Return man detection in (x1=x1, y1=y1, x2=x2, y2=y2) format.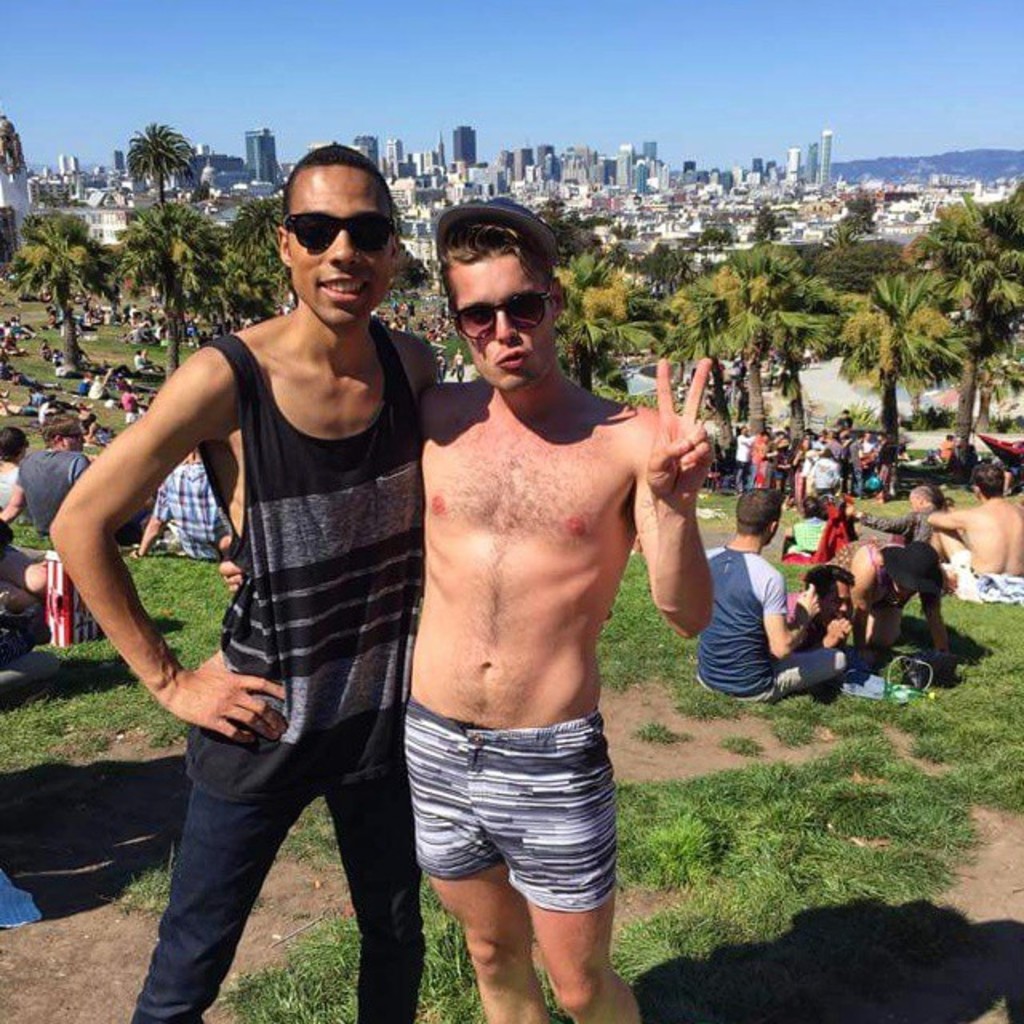
(x1=917, y1=451, x2=1022, y2=598).
